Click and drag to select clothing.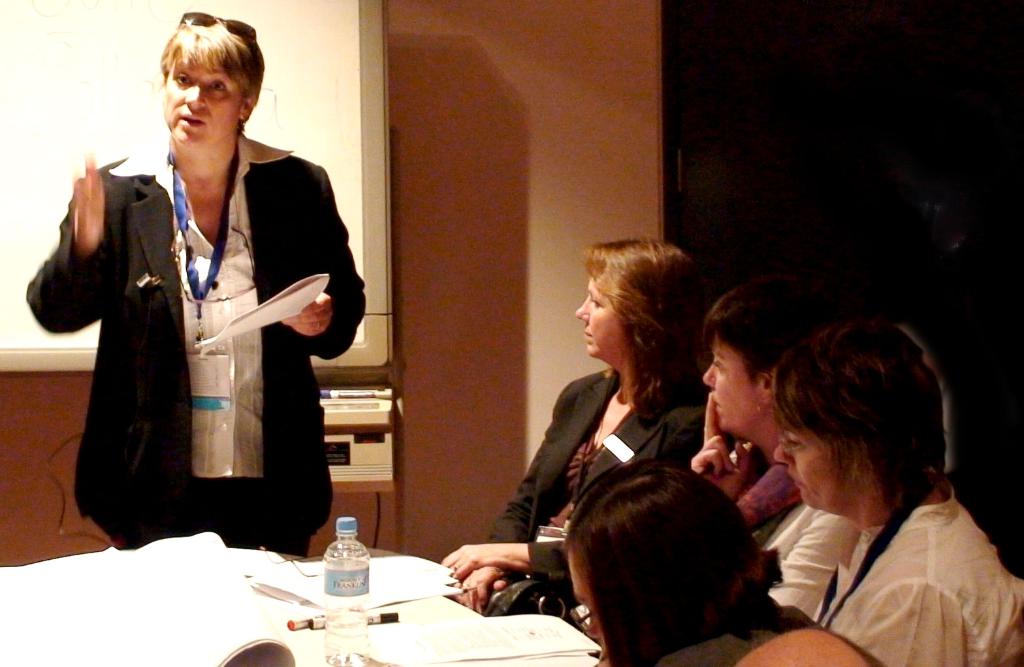
Selection: detection(760, 496, 867, 636).
